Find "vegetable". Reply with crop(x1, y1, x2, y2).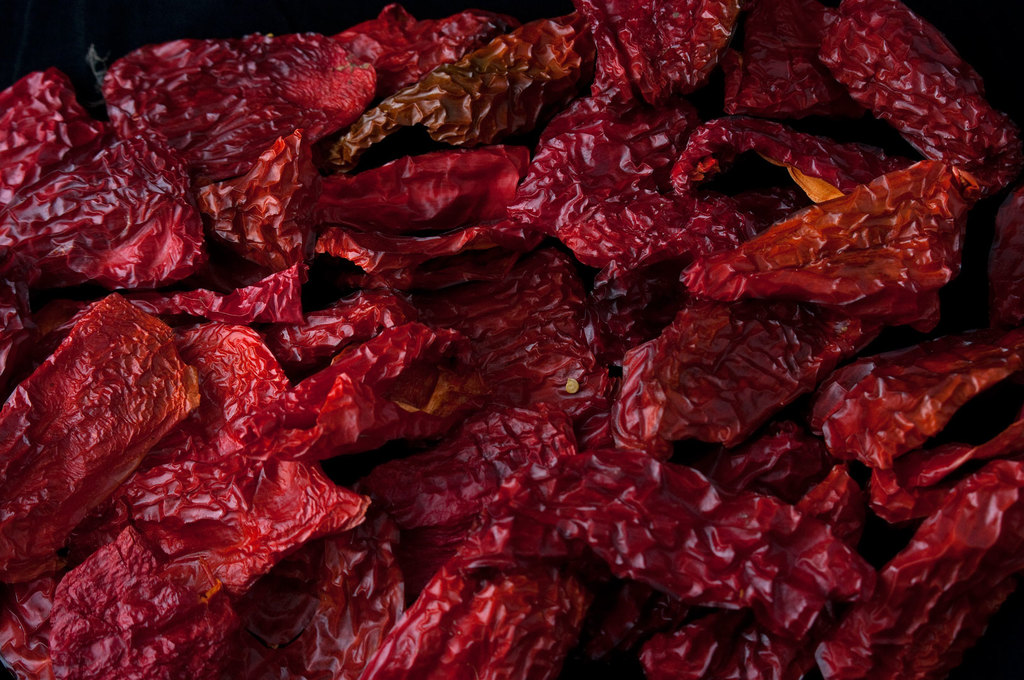
crop(20, 85, 204, 310).
